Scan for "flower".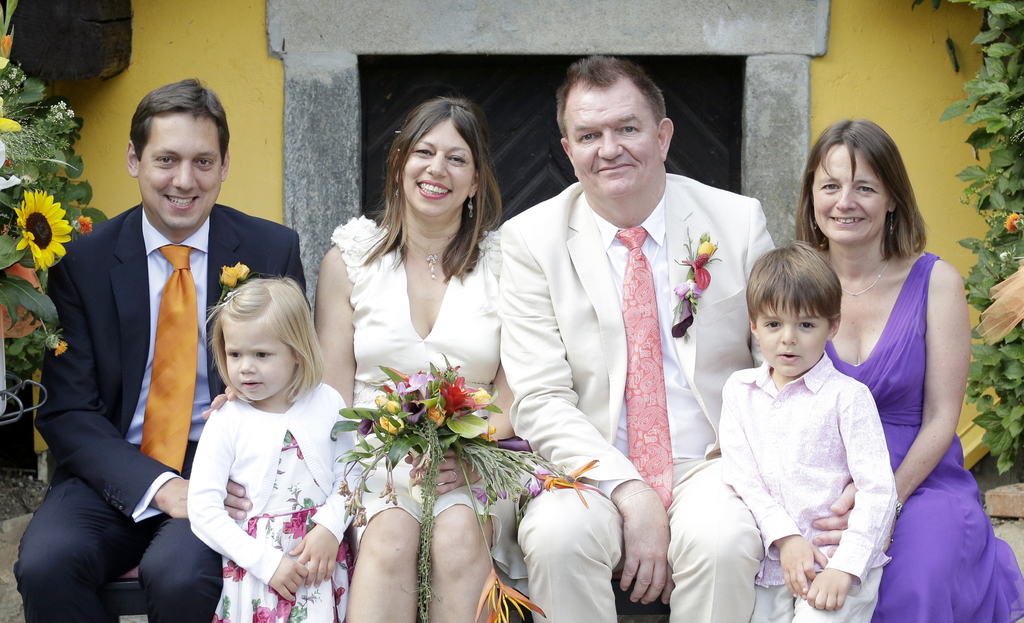
Scan result: rect(1, 176, 70, 260).
